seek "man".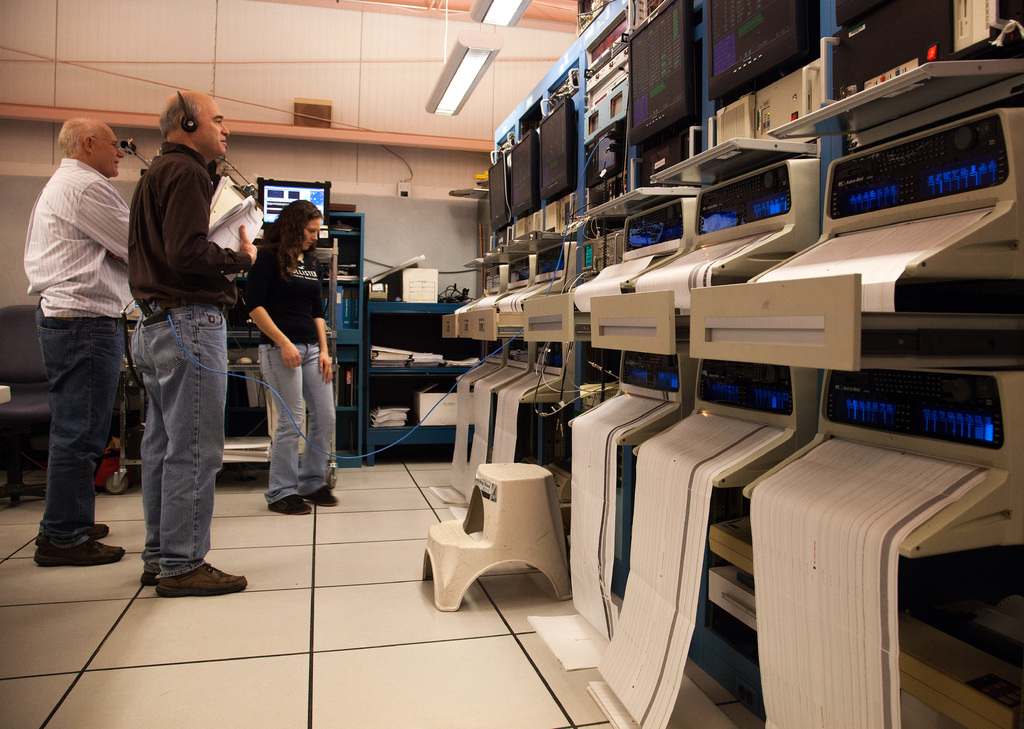
(left=19, top=84, right=151, bottom=582).
